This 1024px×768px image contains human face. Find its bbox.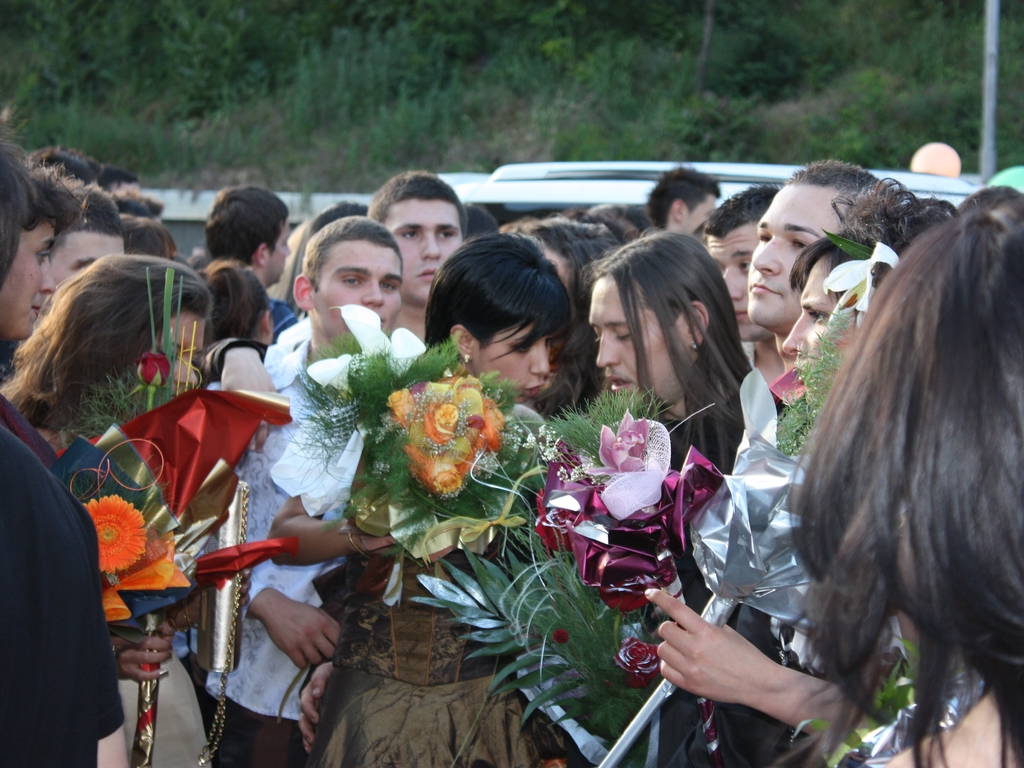
1/220/54/340.
